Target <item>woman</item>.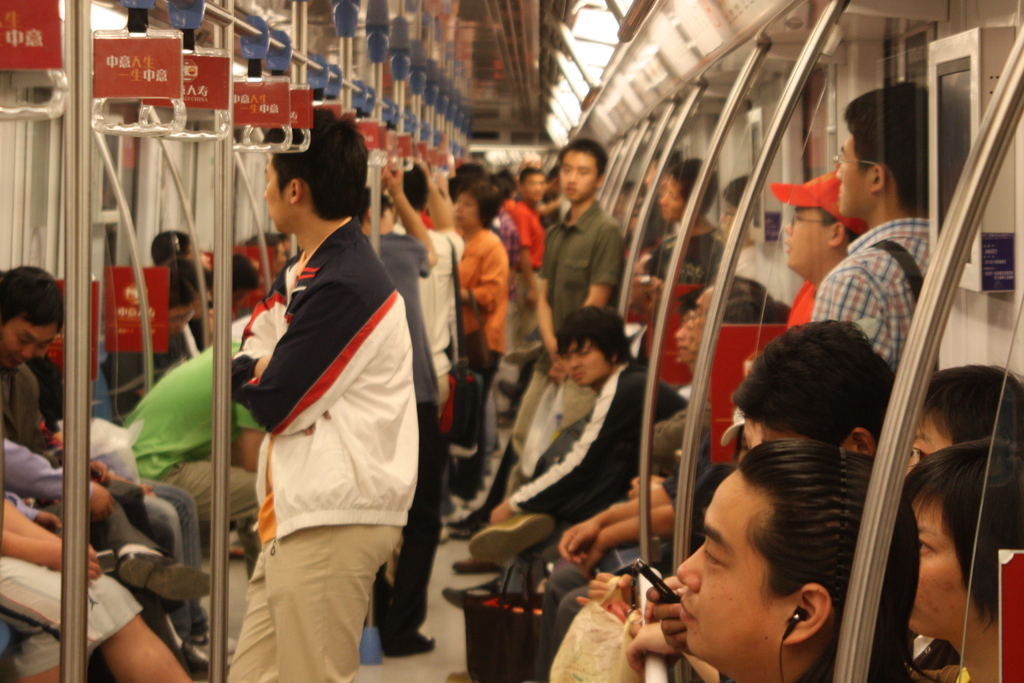
Target region: region(903, 440, 1023, 682).
